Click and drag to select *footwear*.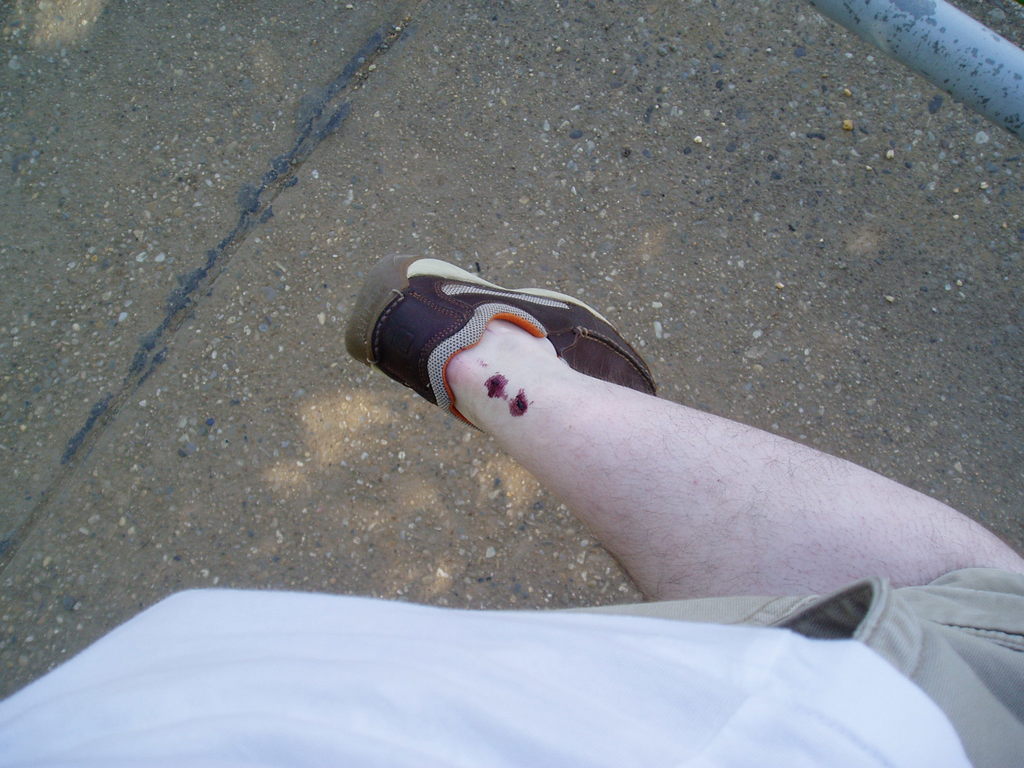
Selection: x1=330 y1=261 x2=652 y2=431.
